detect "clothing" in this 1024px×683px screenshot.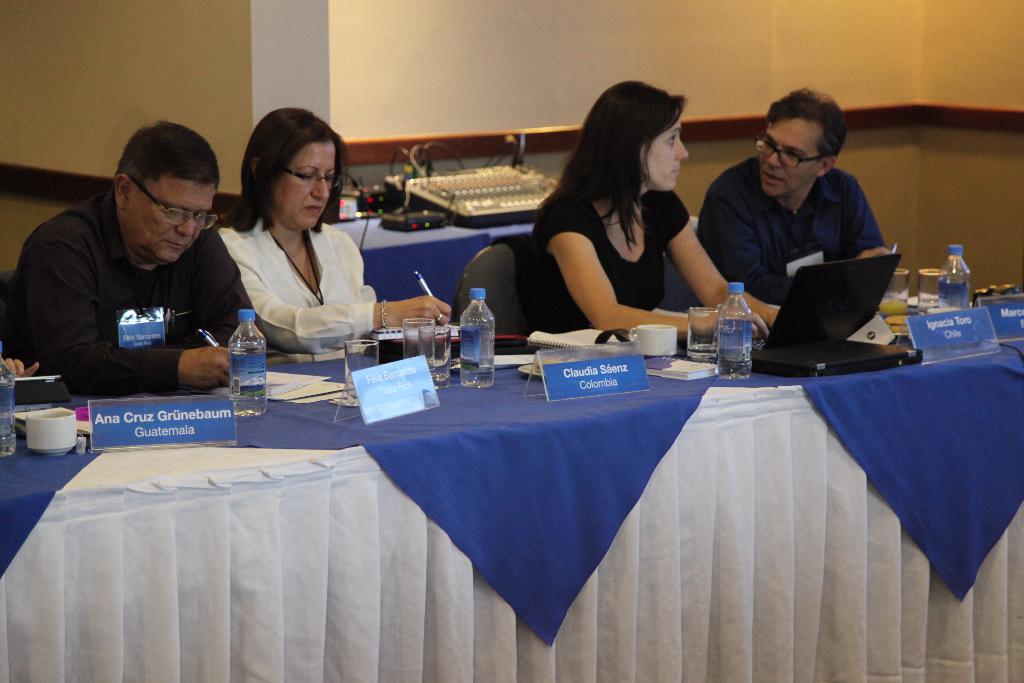
Detection: (x1=7, y1=158, x2=252, y2=404).
